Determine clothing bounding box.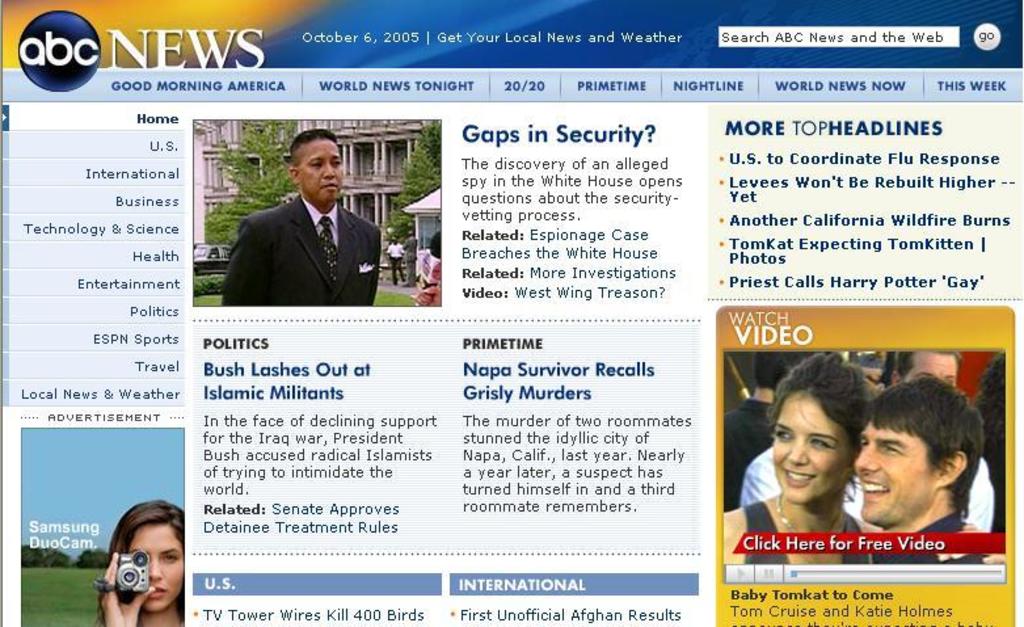
Determined: bbox=[741, 500, 869, 565].
